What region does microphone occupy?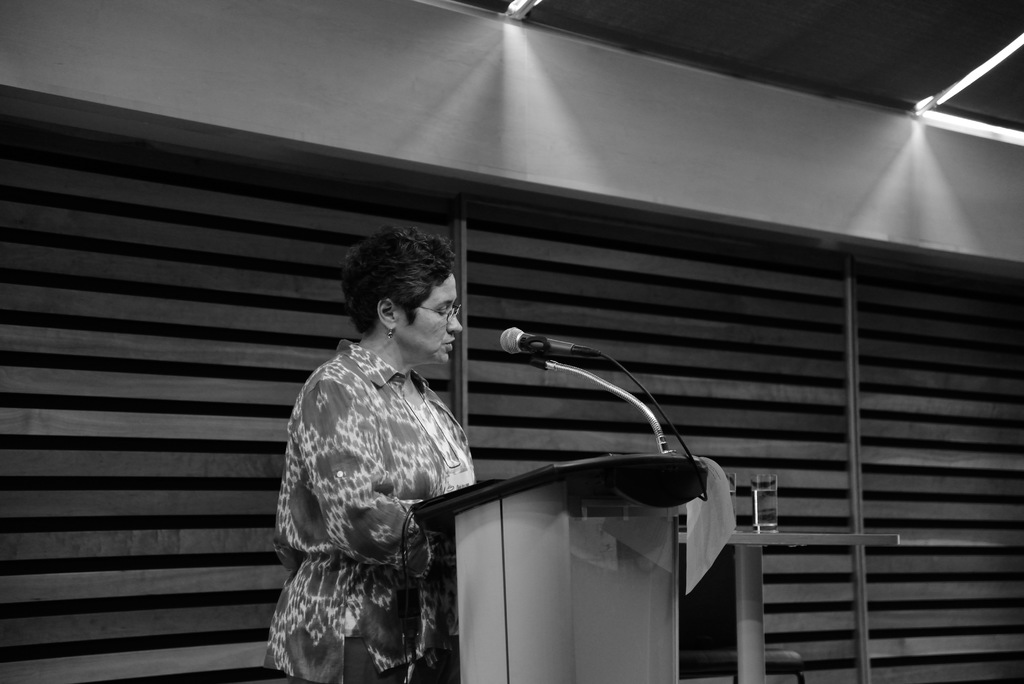
bbox=[500, 323, 603, 355].
